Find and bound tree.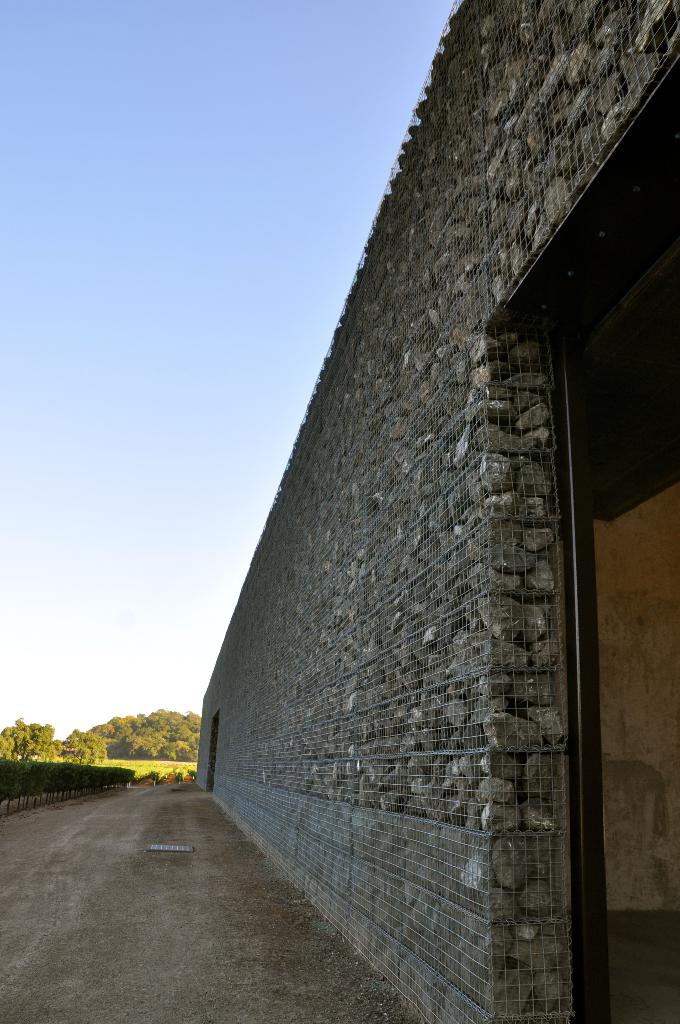
Bound: 147,708,182,742.
